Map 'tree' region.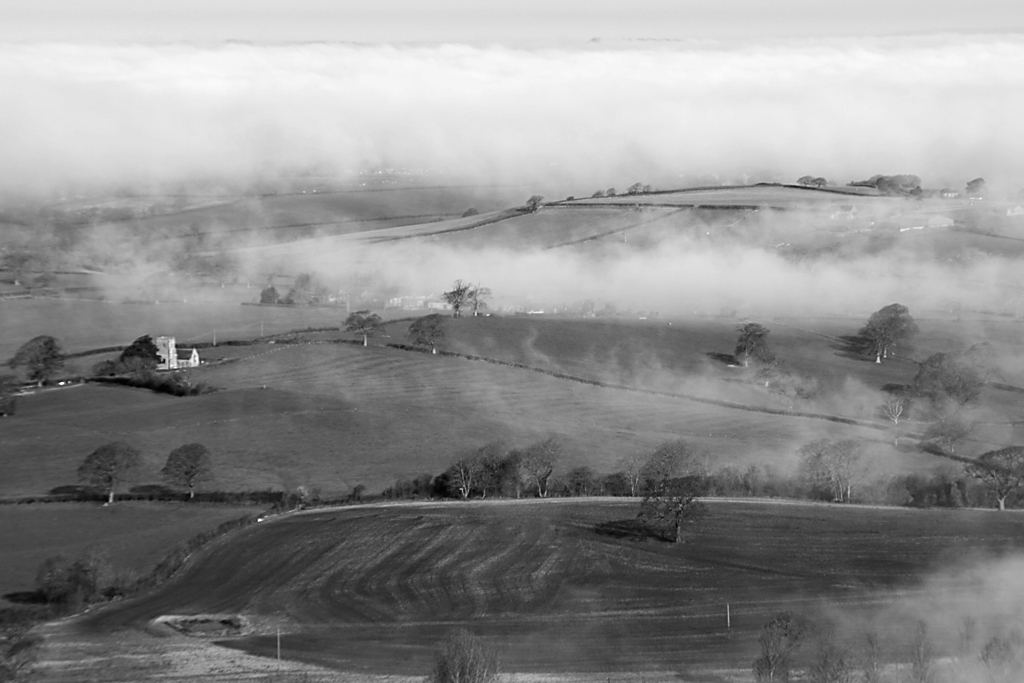
Mapped to (x1=408, y1=311, x2=451, y2=353).
